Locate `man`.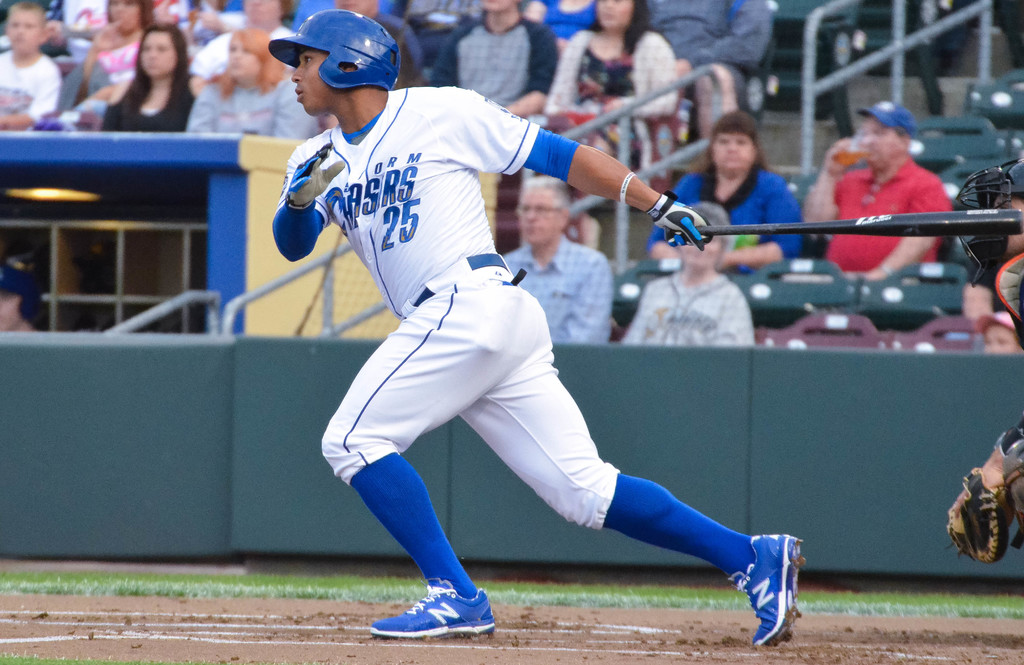
Bounding box: [left=0, top=0, right=59, bottom=138].
